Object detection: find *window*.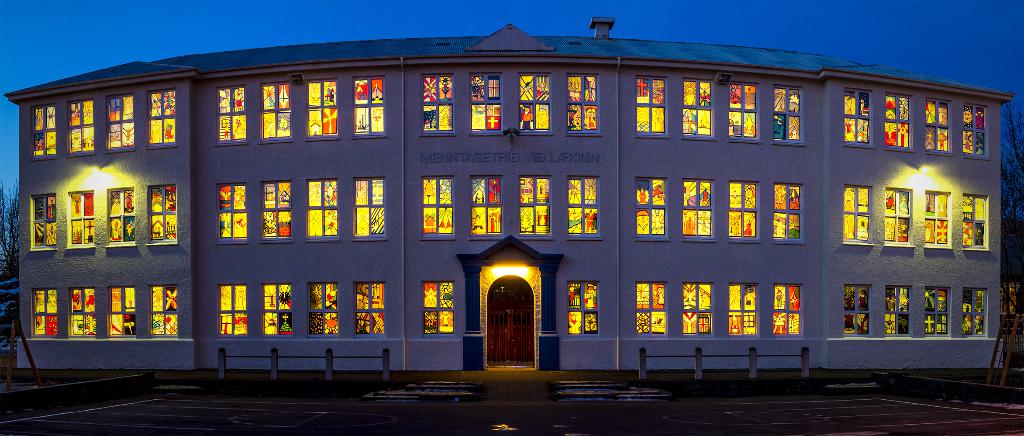
{"left": 567, "top": 283, "right": 596, "bottom": 335}.
